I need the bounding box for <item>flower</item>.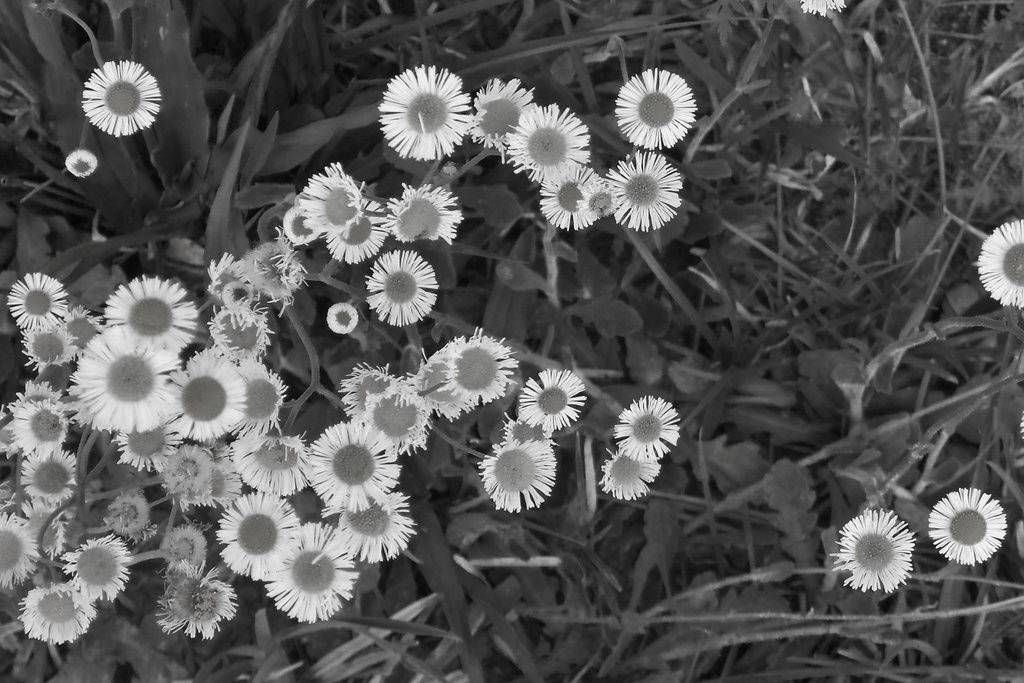
Here it is: <region>977, 214, 1023, 311</region>.
